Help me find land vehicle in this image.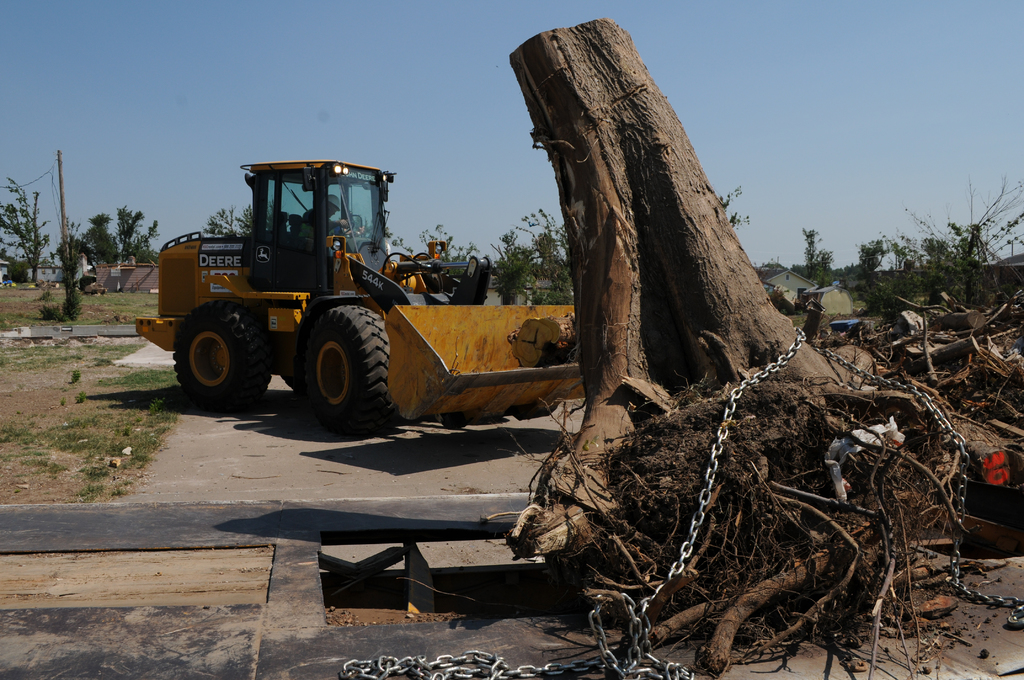
Found it: <box>138,161,580,432</box>.
